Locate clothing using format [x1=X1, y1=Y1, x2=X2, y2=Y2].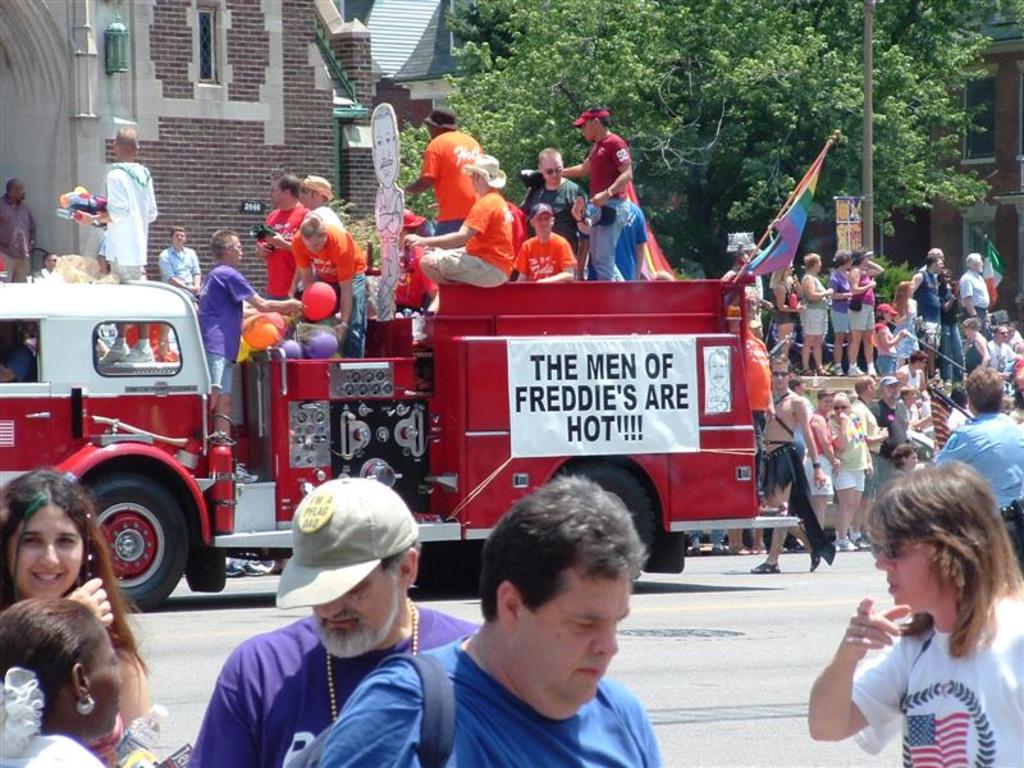
[x1=312, y1=622, x2=660, y2=767].
